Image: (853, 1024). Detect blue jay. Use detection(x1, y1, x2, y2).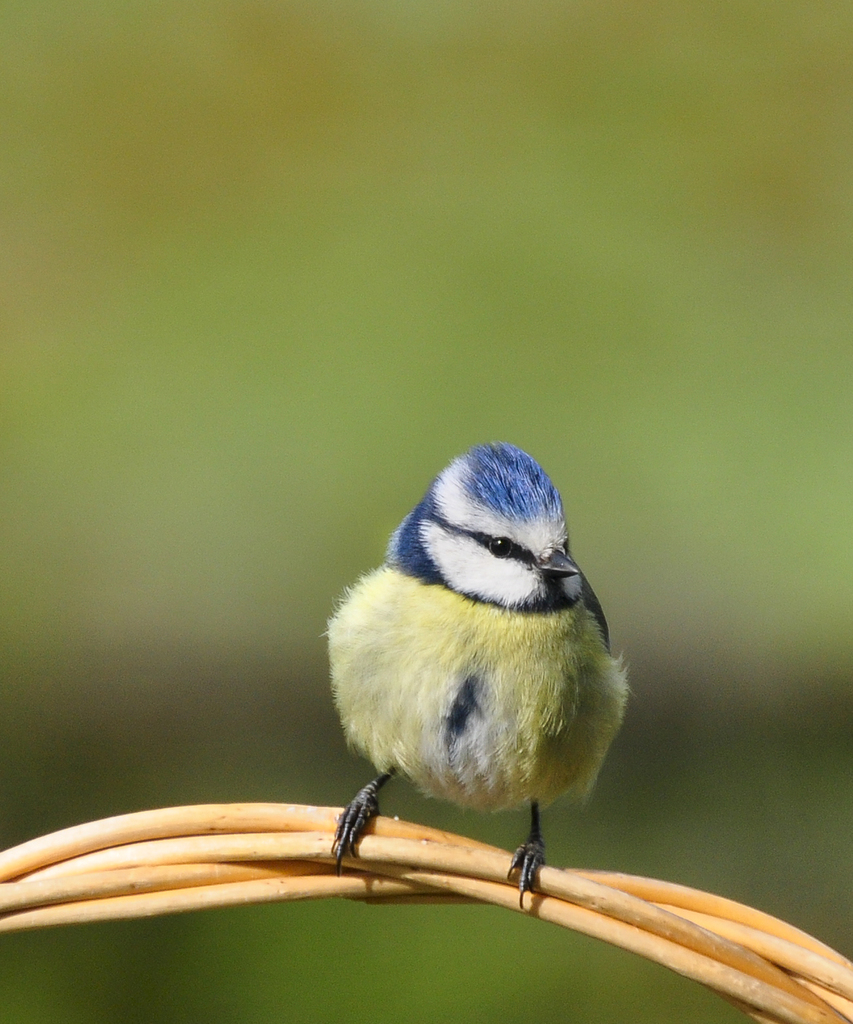
detection(324, 442, 634, 915).
